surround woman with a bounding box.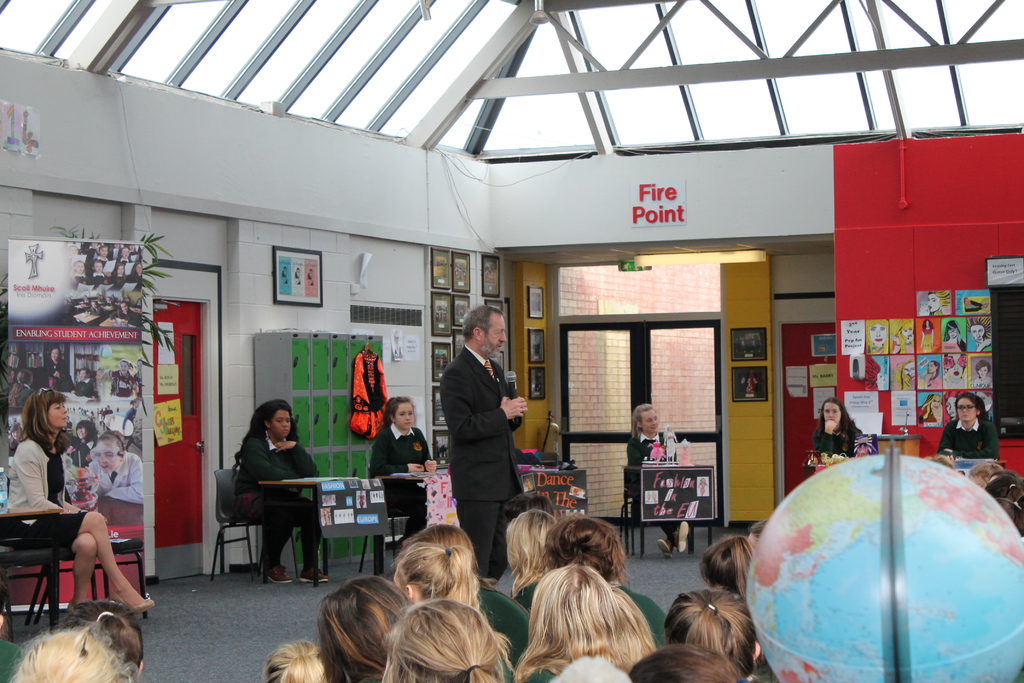
rect(1000, 497, 1023, 549).
